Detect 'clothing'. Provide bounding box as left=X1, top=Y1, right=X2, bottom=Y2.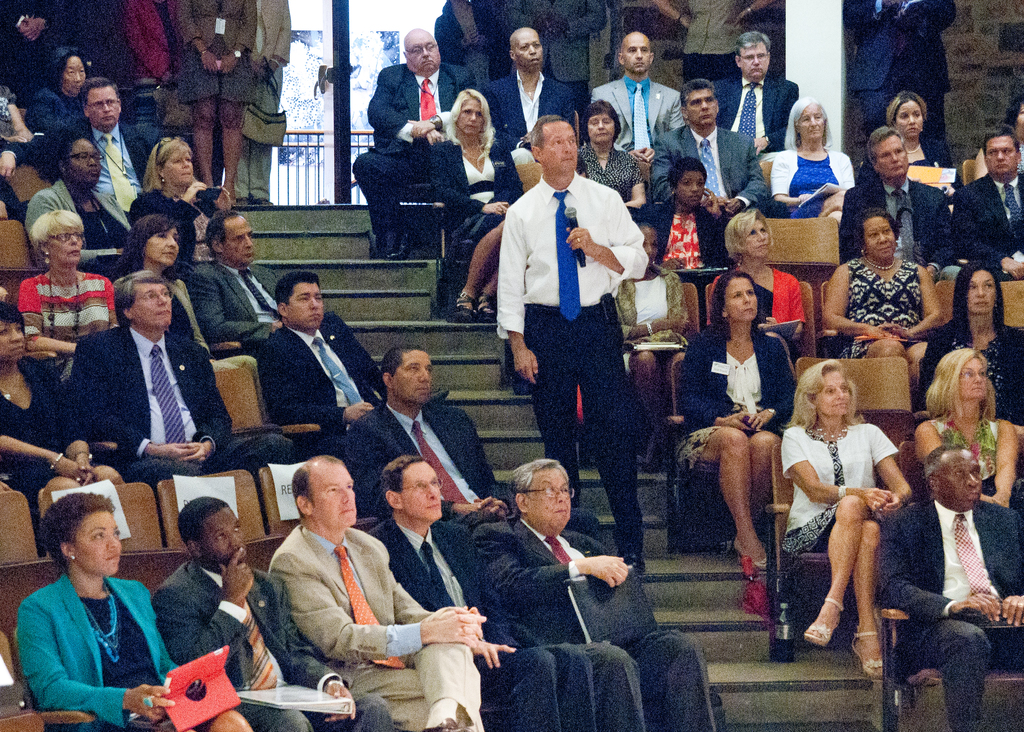
left=18, top=263, right=118, bottom=346.
